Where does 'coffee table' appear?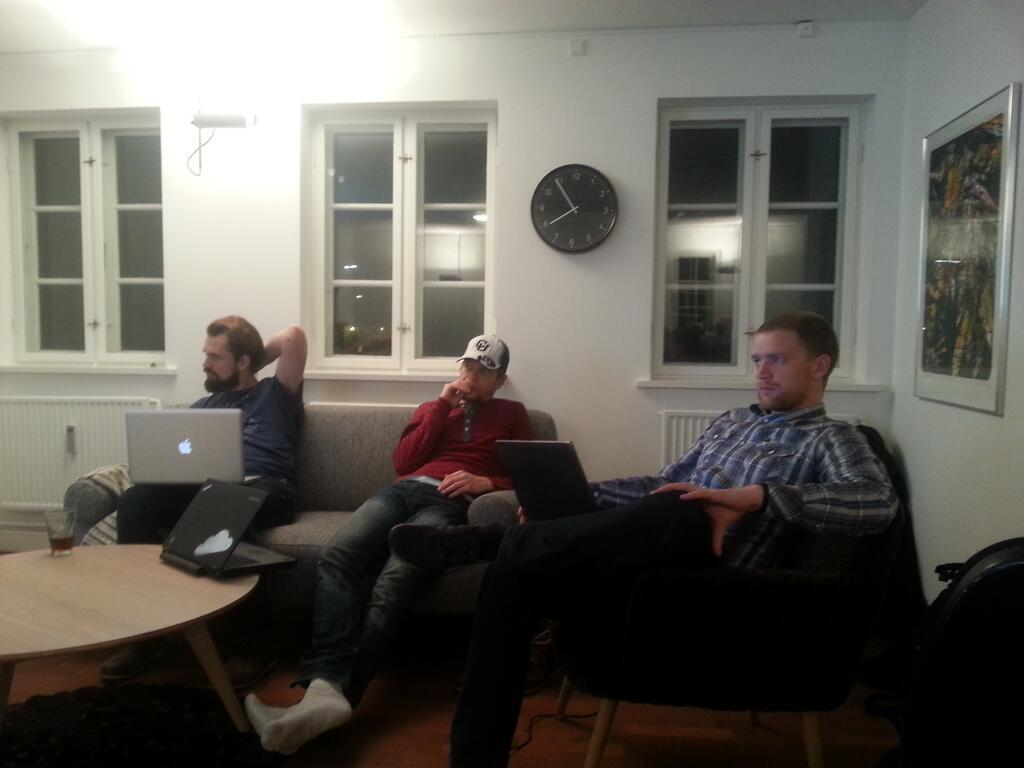
Appears at [24,513,266,735].
